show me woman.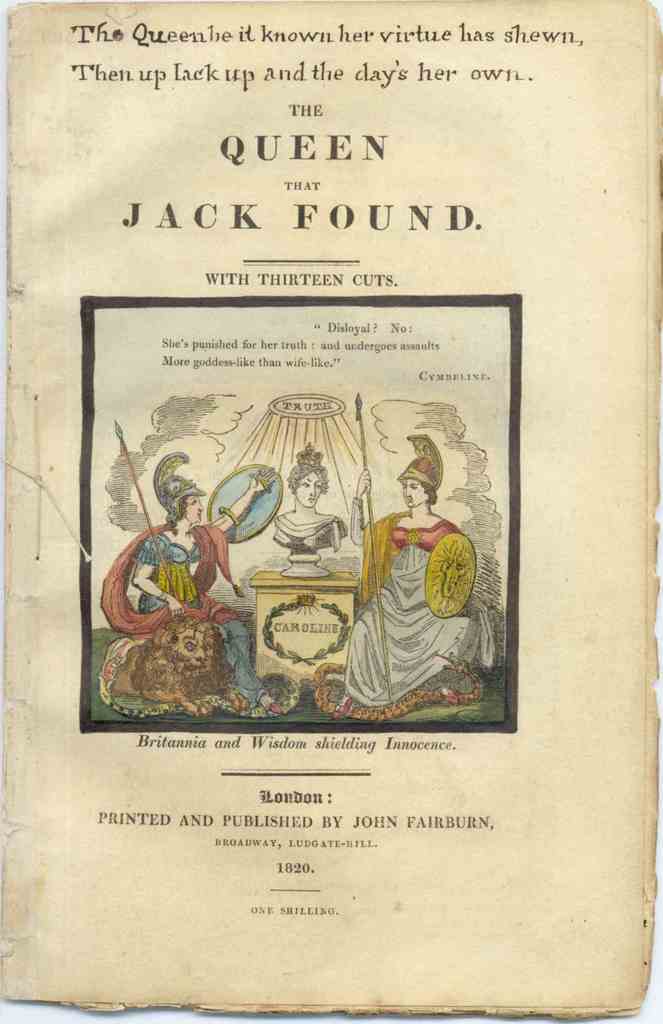
woman is here: l=131, t=466, r=259, b=616.
